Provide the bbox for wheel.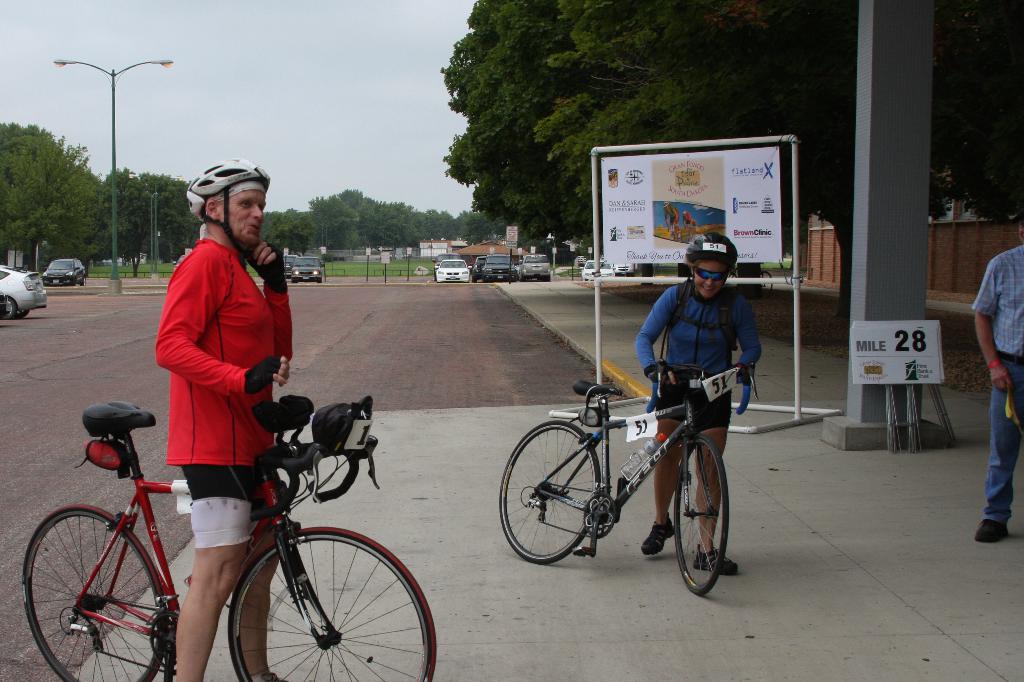
12/499/170/681.
